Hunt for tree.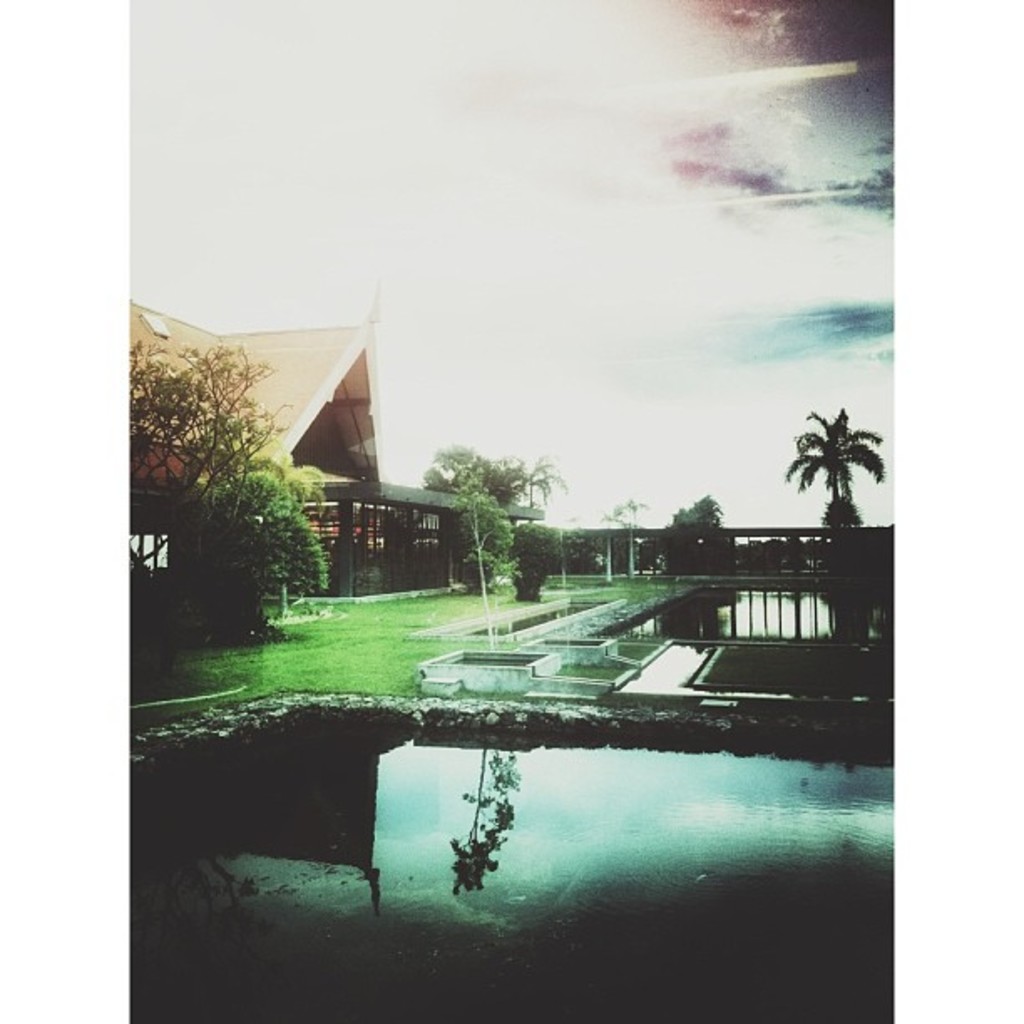
Hunted down at region(463, 479, 517, 592).
